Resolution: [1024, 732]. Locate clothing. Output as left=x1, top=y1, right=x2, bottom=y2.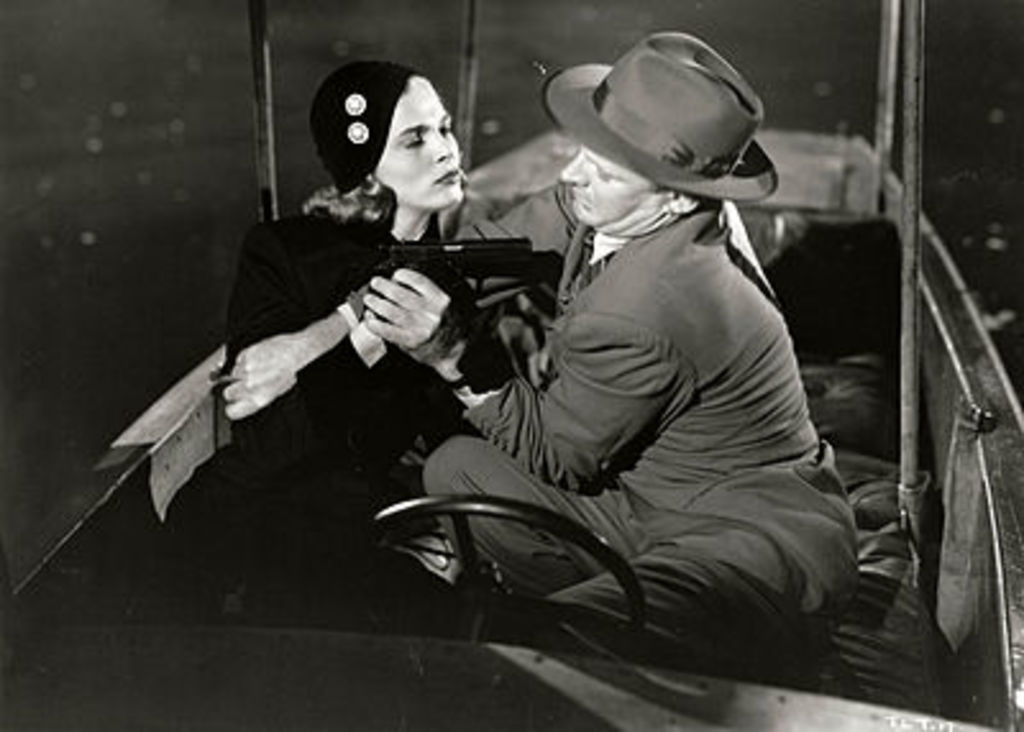
left=387, top=56, right=865, bottom=706.
